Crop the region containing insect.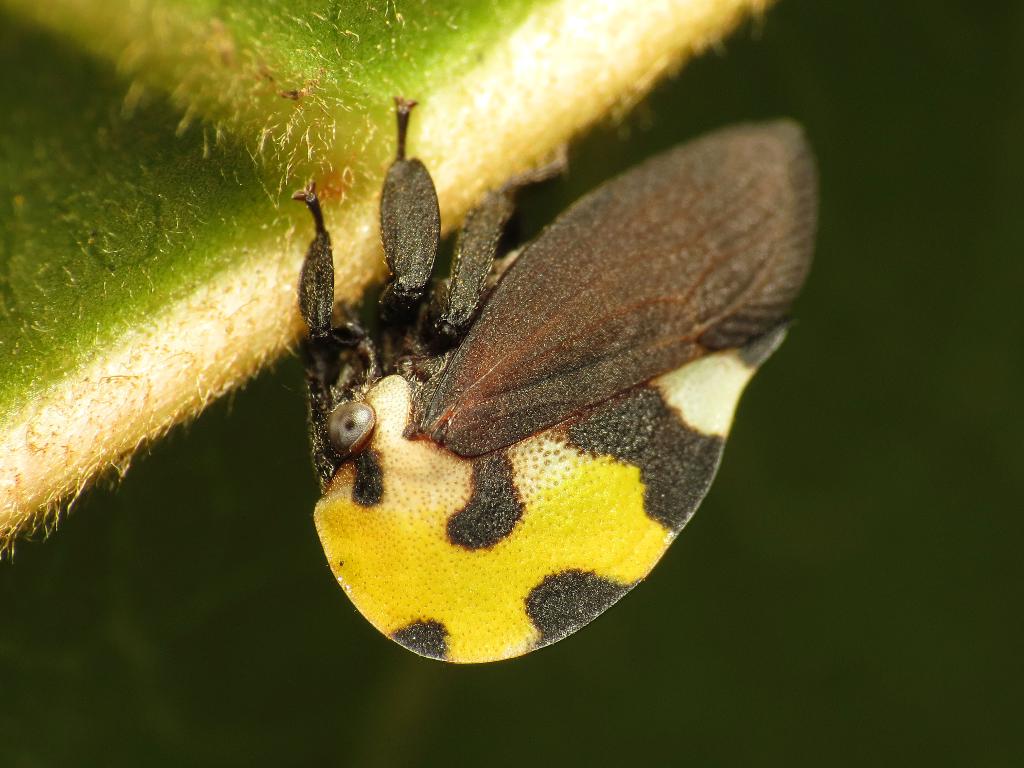
Crop region: l=292, t=98, r=825, b=664.
